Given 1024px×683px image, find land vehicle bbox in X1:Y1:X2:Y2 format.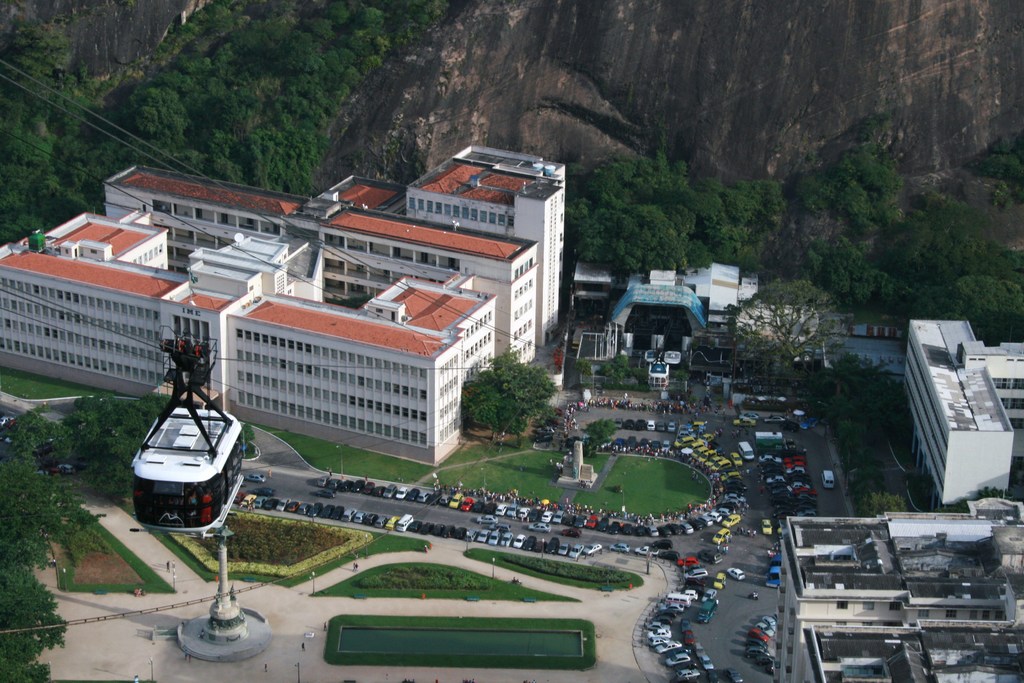
546:533:560:555.
